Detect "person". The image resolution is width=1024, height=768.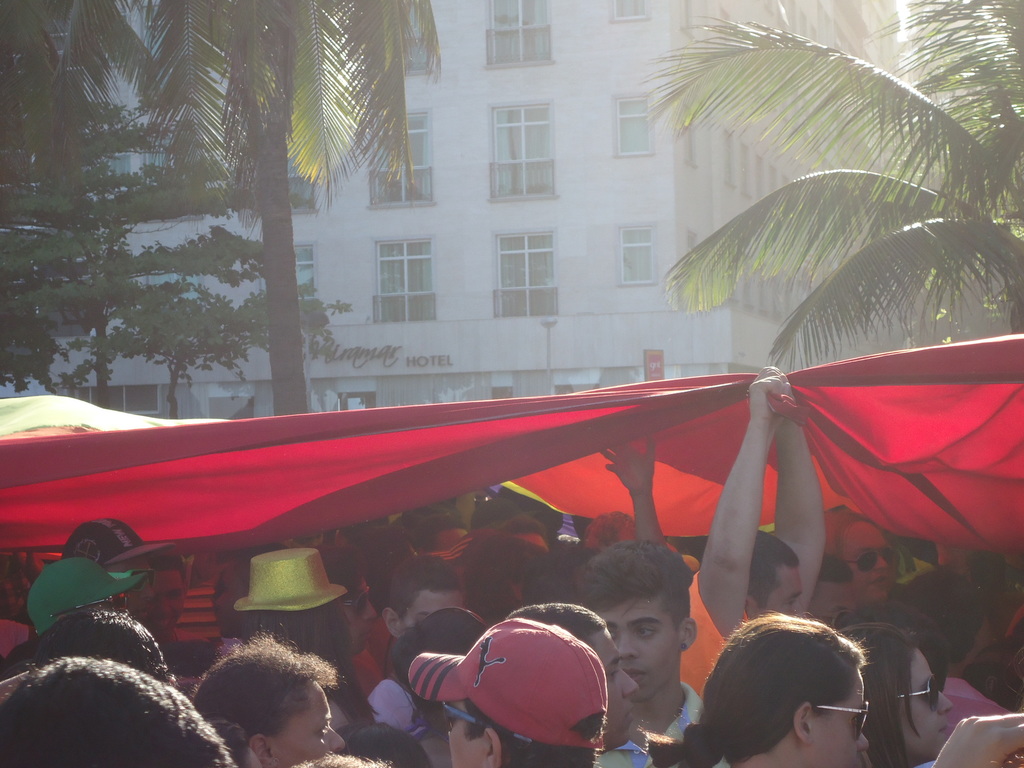
BBox(368, 552, 477, 646).
